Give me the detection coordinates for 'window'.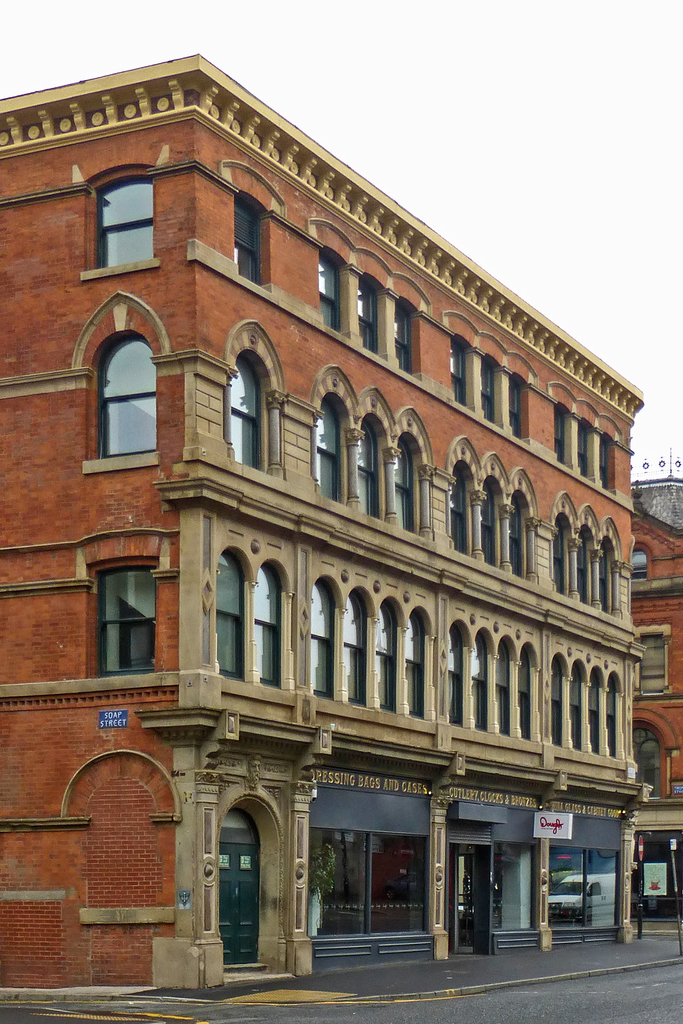
<box>233,188,270,288</box>.
